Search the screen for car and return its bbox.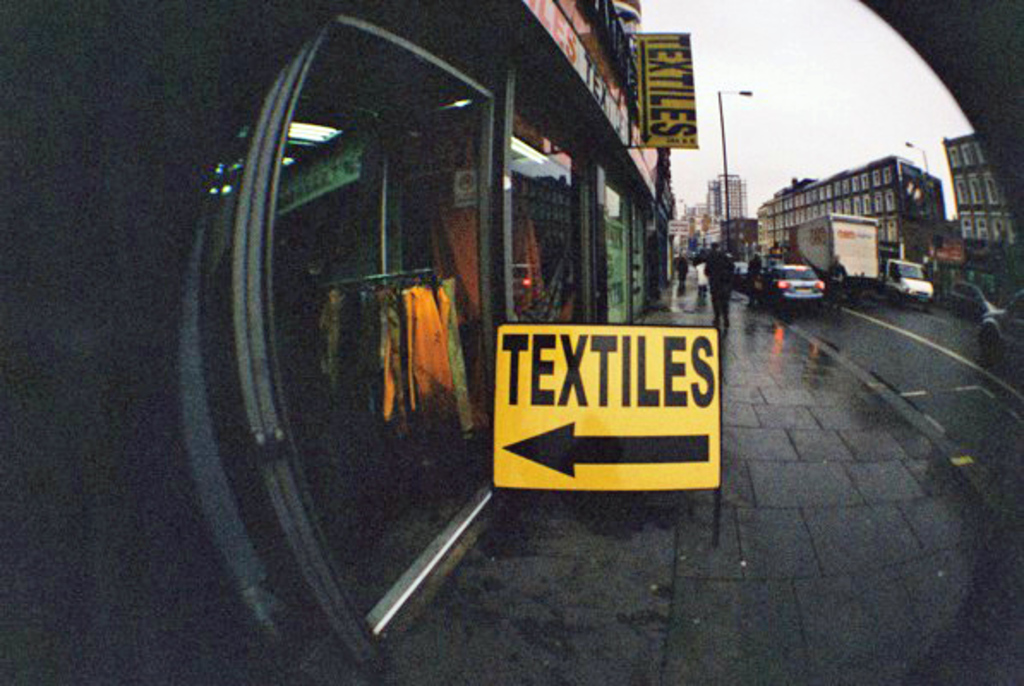
Found: (756,264,822,310).
